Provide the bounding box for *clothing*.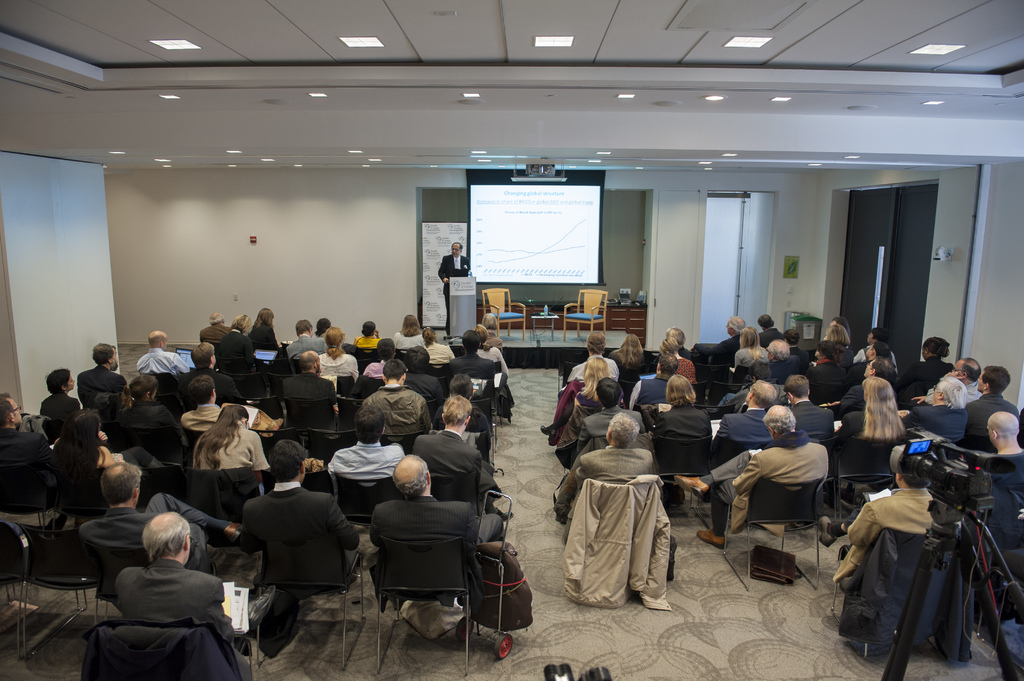
x1=478, y1=338, x2=507, y2=376.
